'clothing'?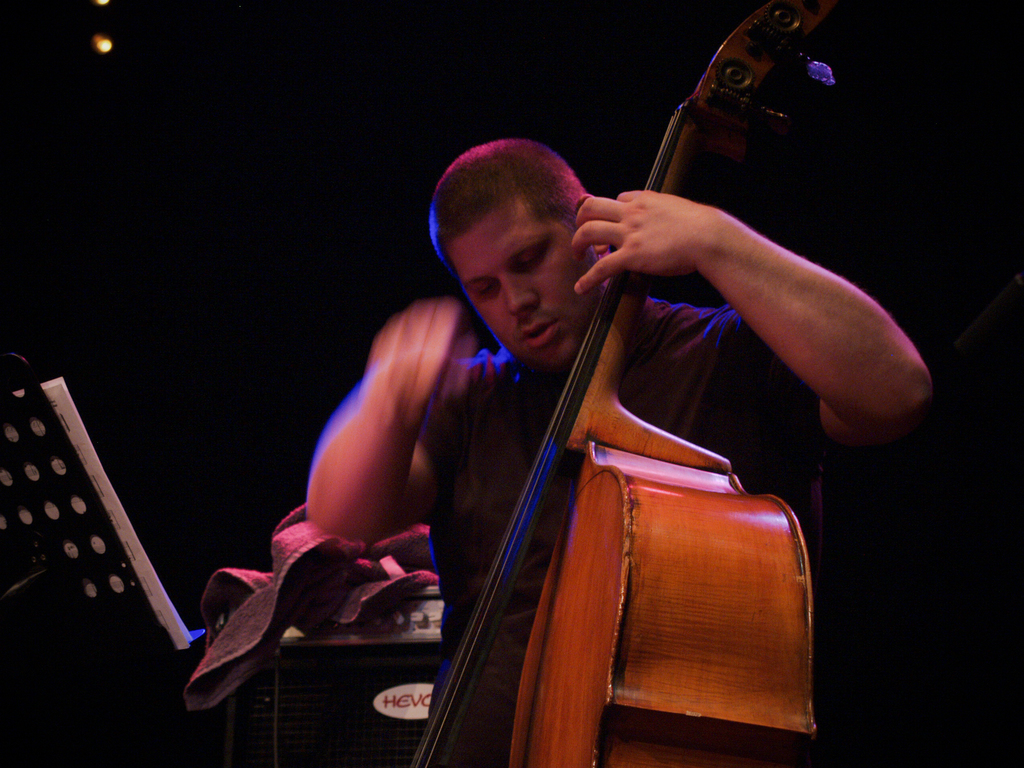
locate(416, 302, 842, 761)
